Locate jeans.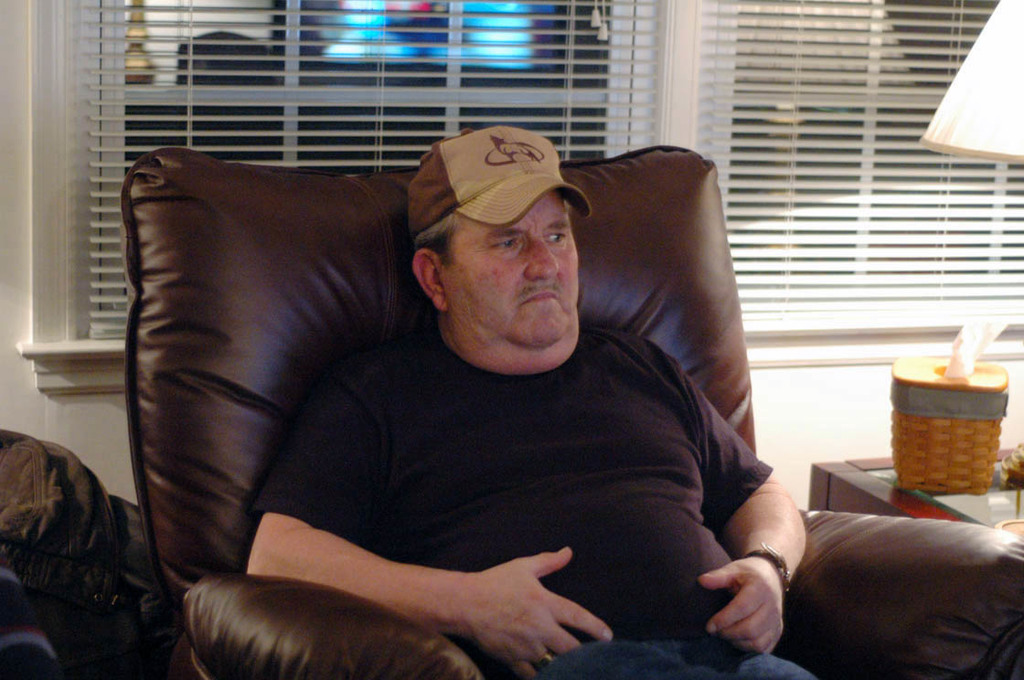
Bounding box: bbox=[530, 633, 822, 679].
